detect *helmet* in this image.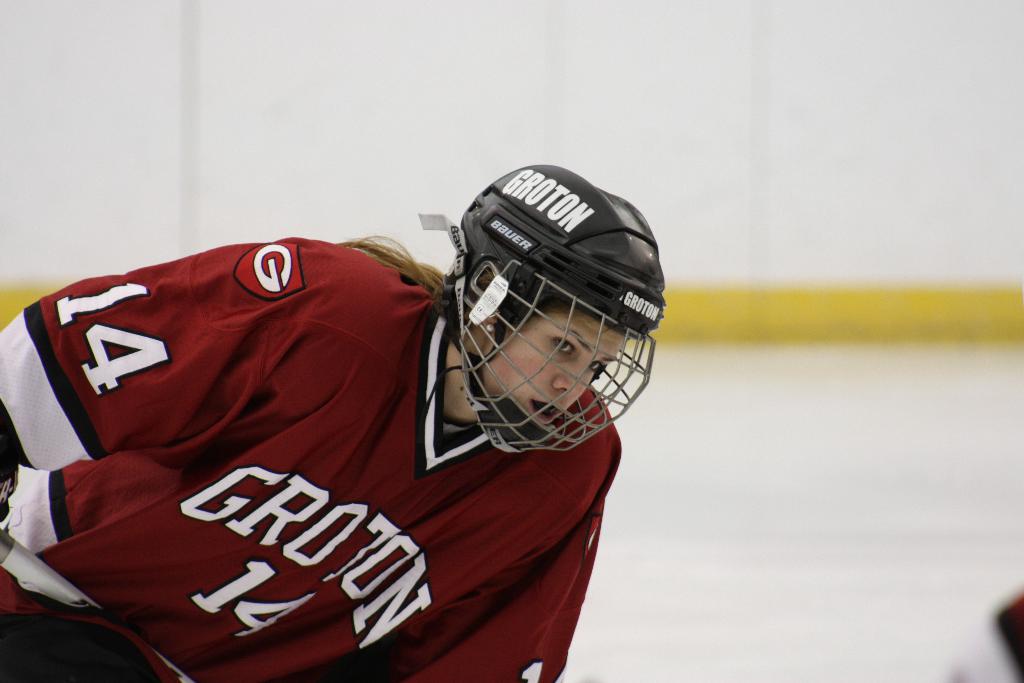
Detection: [x1=442, y1=159, x2=669, y2=464].
